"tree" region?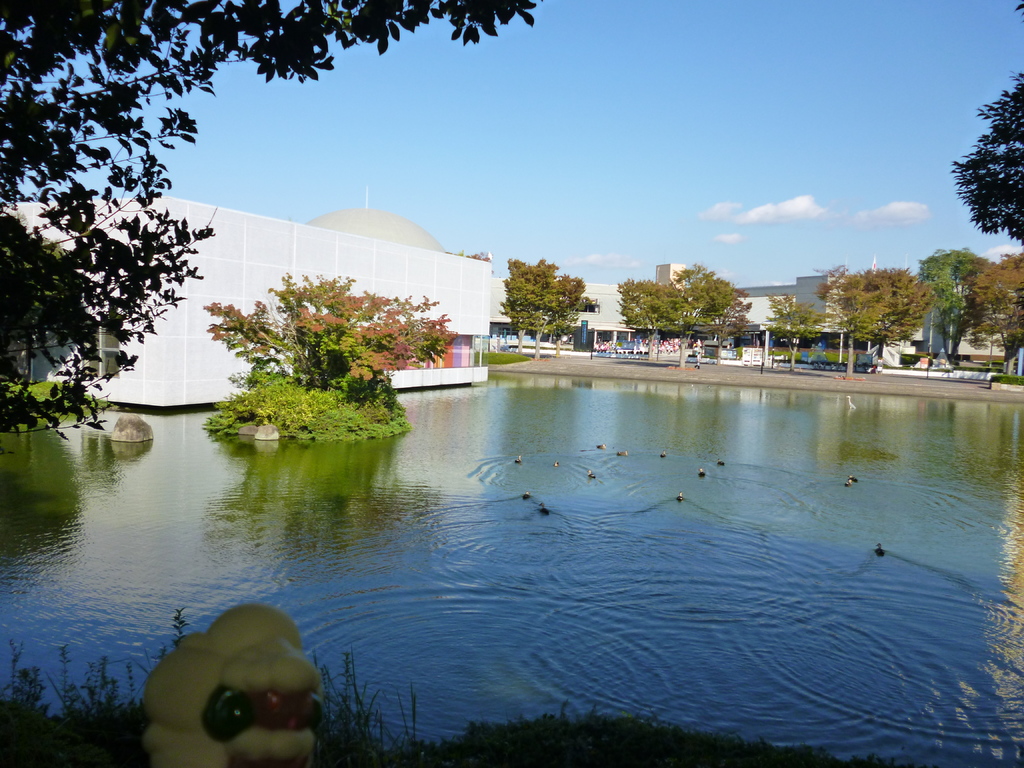
{"left": 756, "top": 289, "right": 830, "bottom": 371}
